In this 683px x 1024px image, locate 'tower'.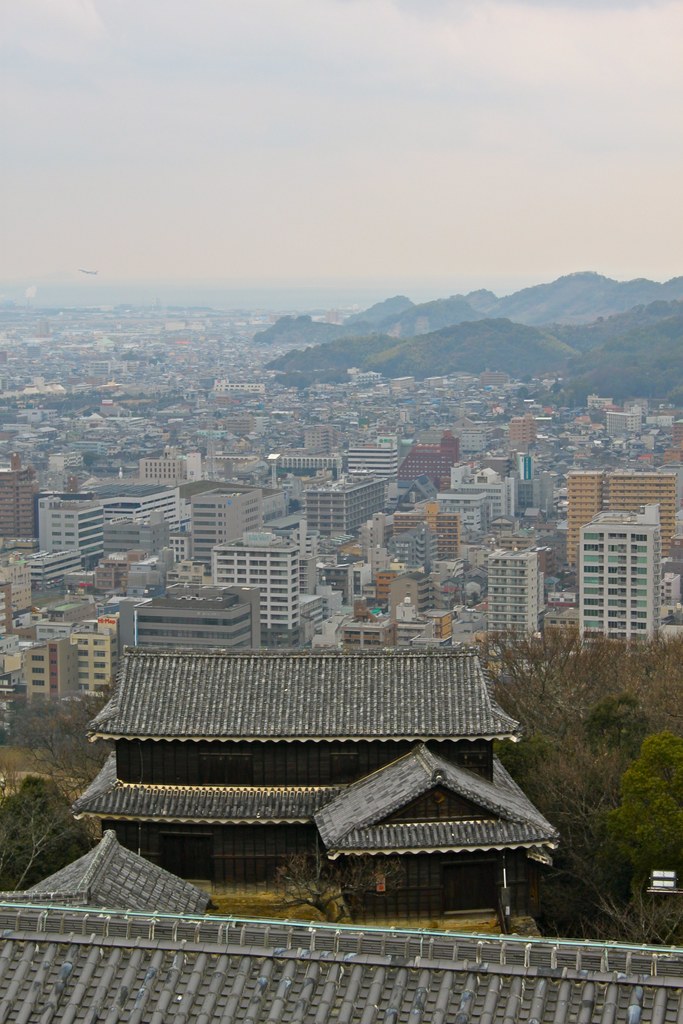
Bounding box: (572,480,677,659).
